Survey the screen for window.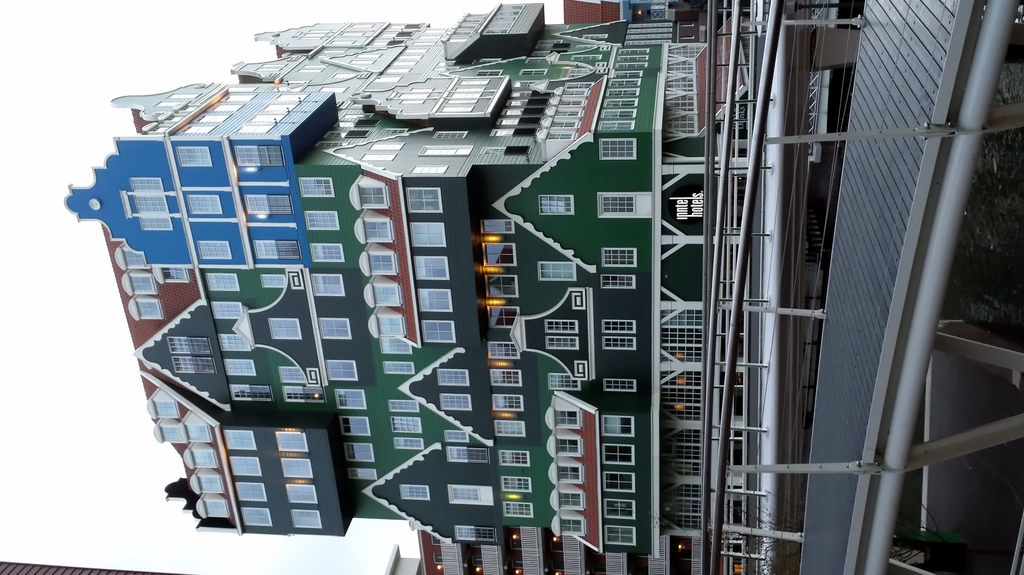
Survey found: <region>189, 194, 226, 216</region>.
